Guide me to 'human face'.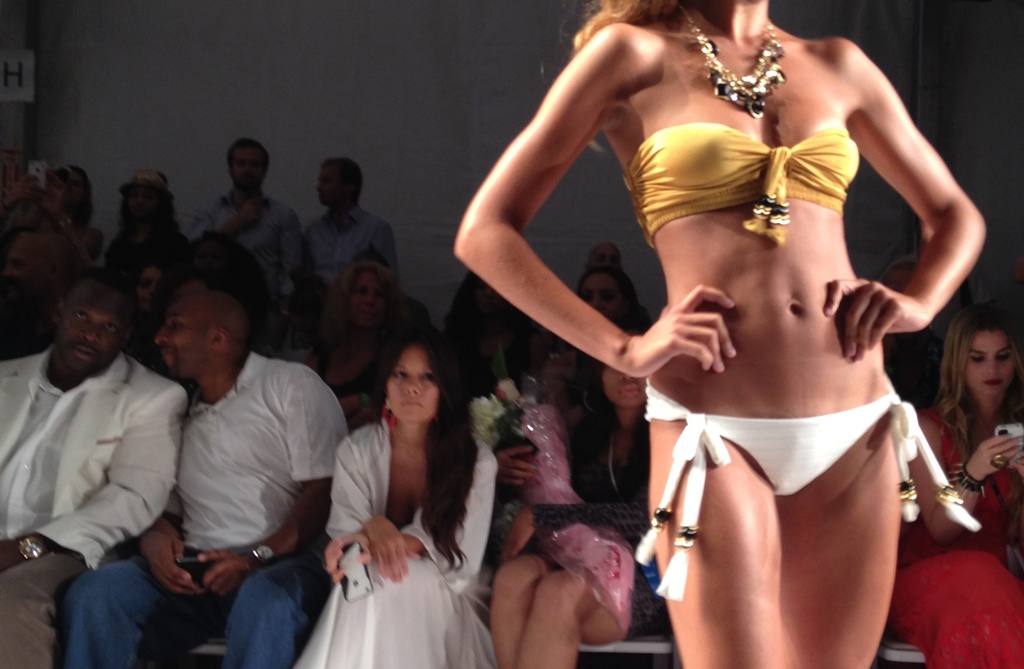
Guidance: {"x1": 608, "y1": 365, "x2": 643, "y2": 415}.
